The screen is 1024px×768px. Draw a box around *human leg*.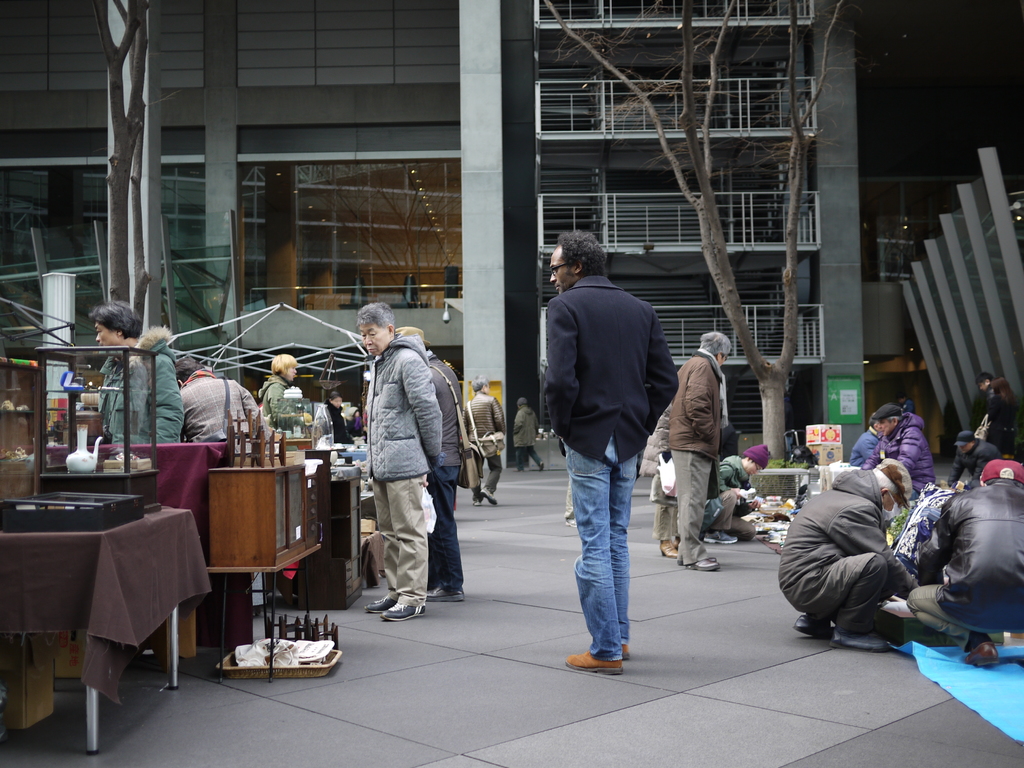
Rect(908, 582, 1002, 668).
